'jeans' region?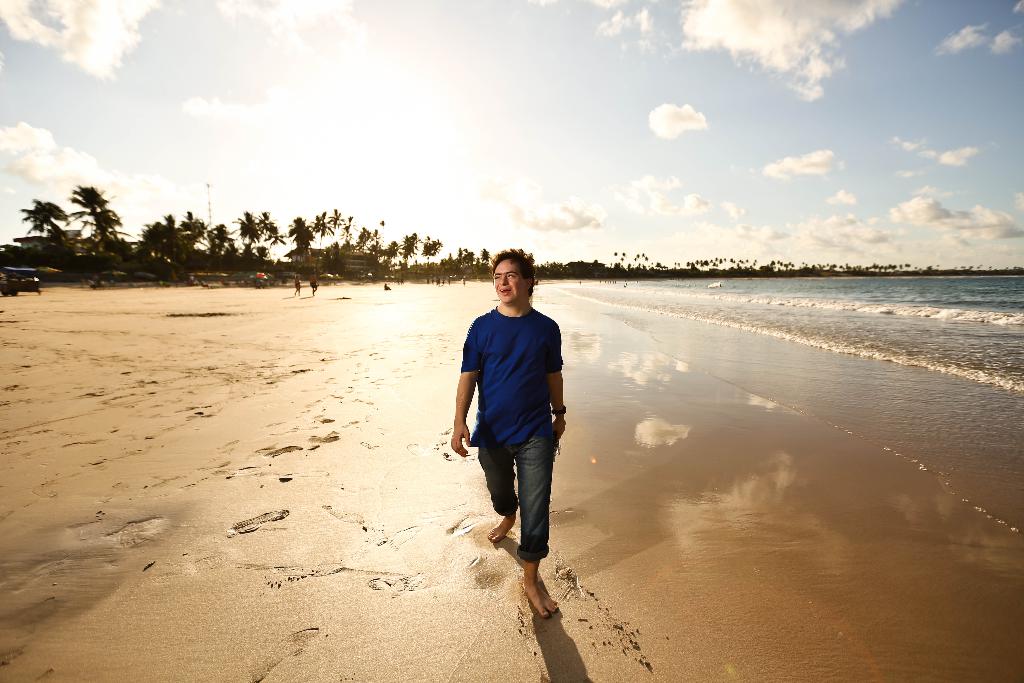
(477,434,553,562)
